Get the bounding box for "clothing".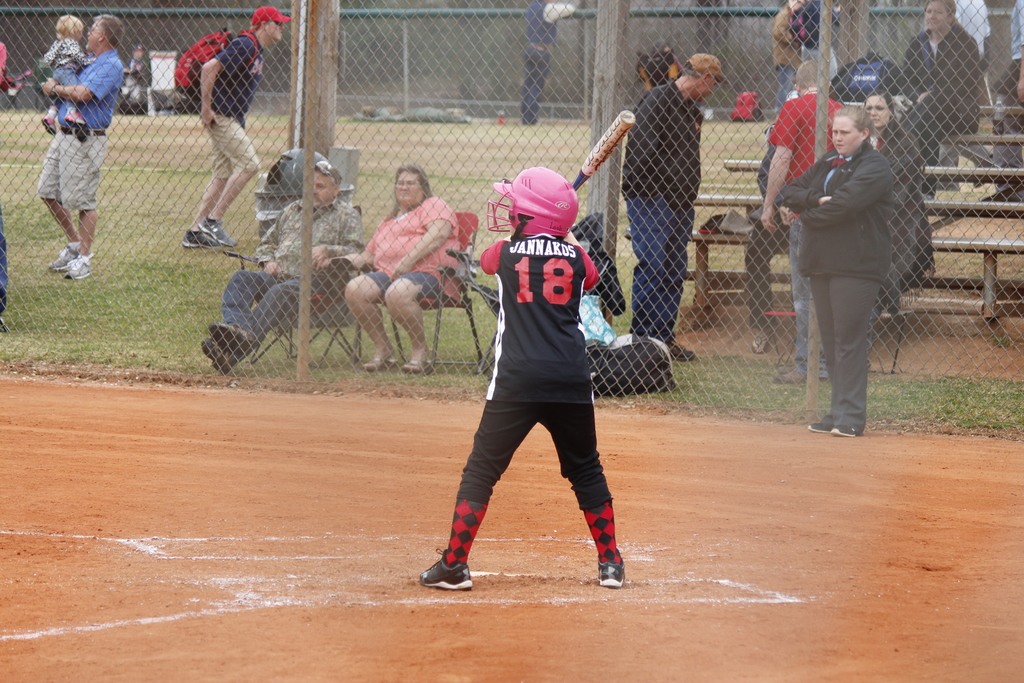
[left=51, top=68, right=79, bottom=110].
